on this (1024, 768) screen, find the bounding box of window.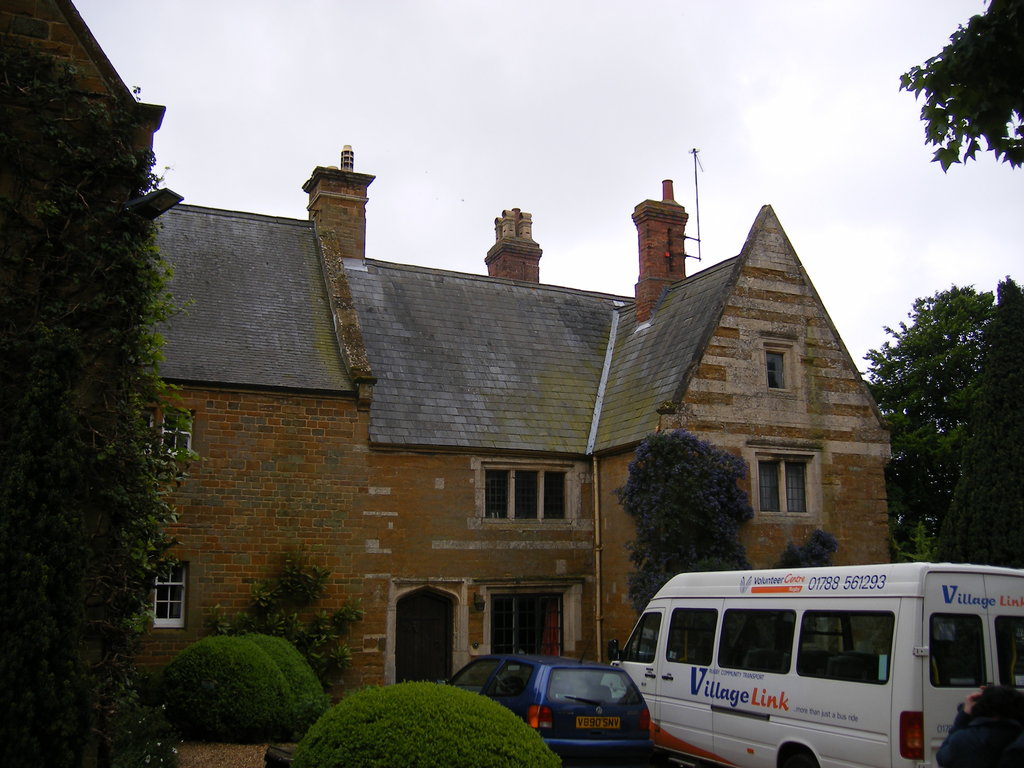
Bounding box: left=149, top=564, right=186, bottom=623.
